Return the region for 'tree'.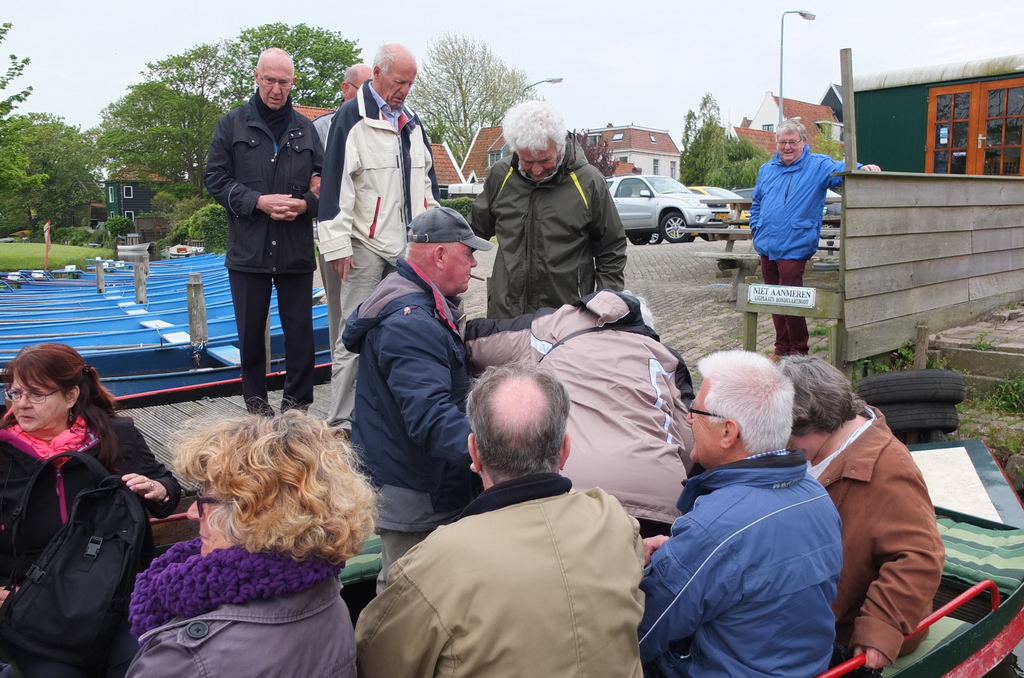
x1=673 y1=97 x2=783 y2=191.
